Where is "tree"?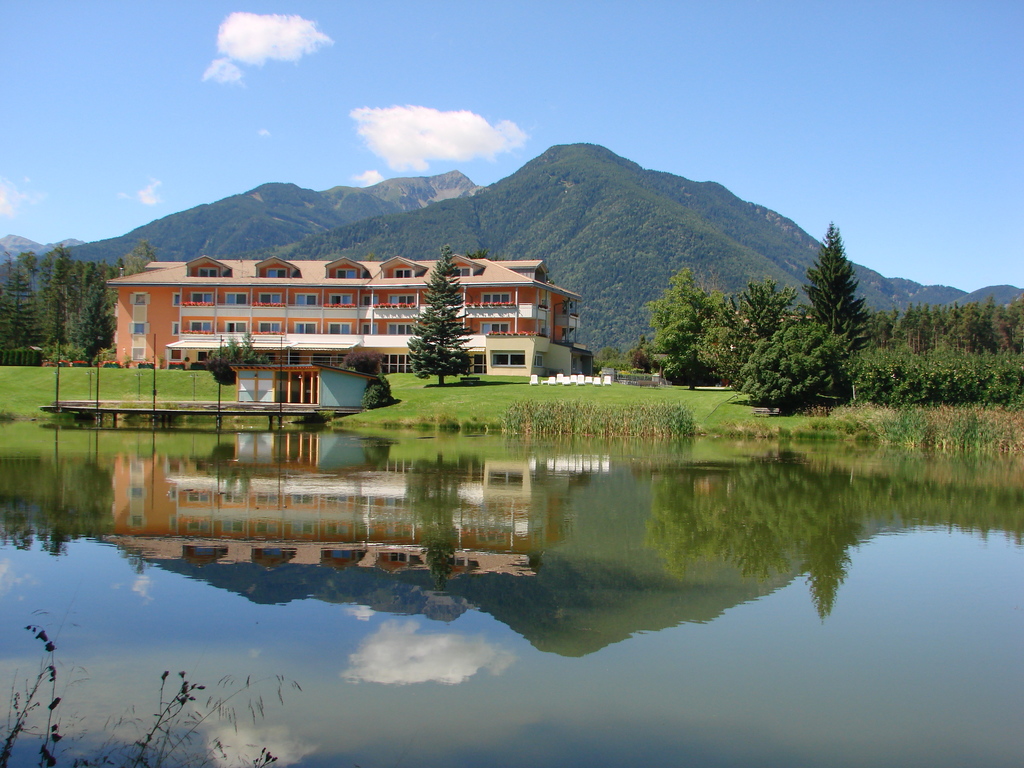
region(406, 241, 472, 393).
